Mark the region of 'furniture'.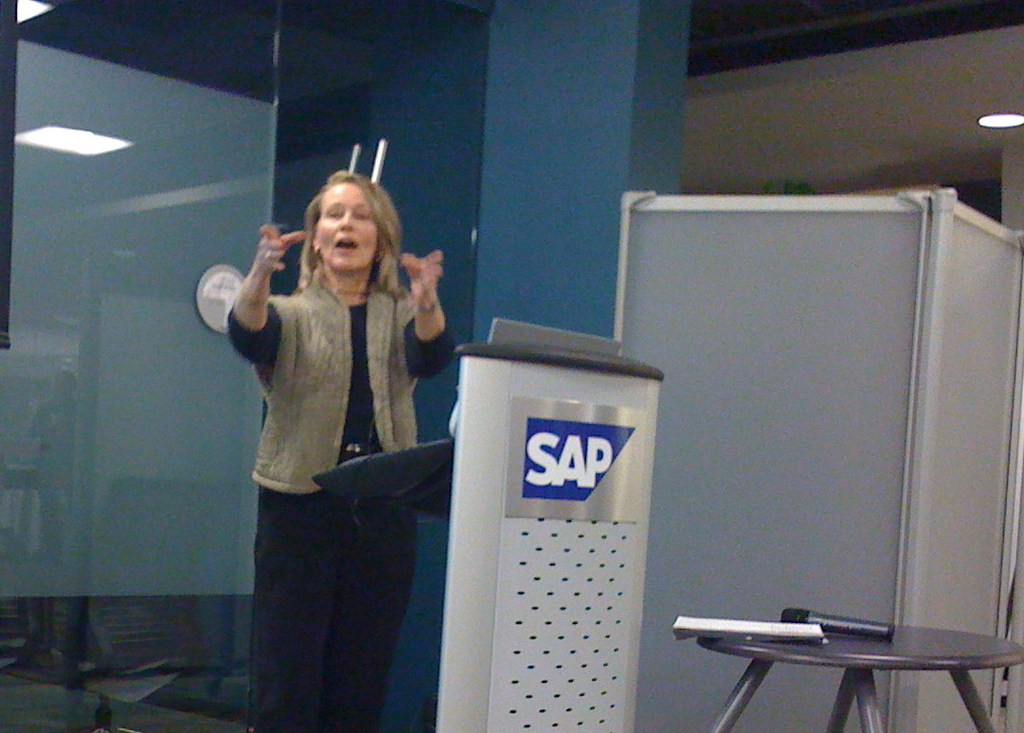
Region: [x1=694, y1=626, x2=1023, y2=732].
